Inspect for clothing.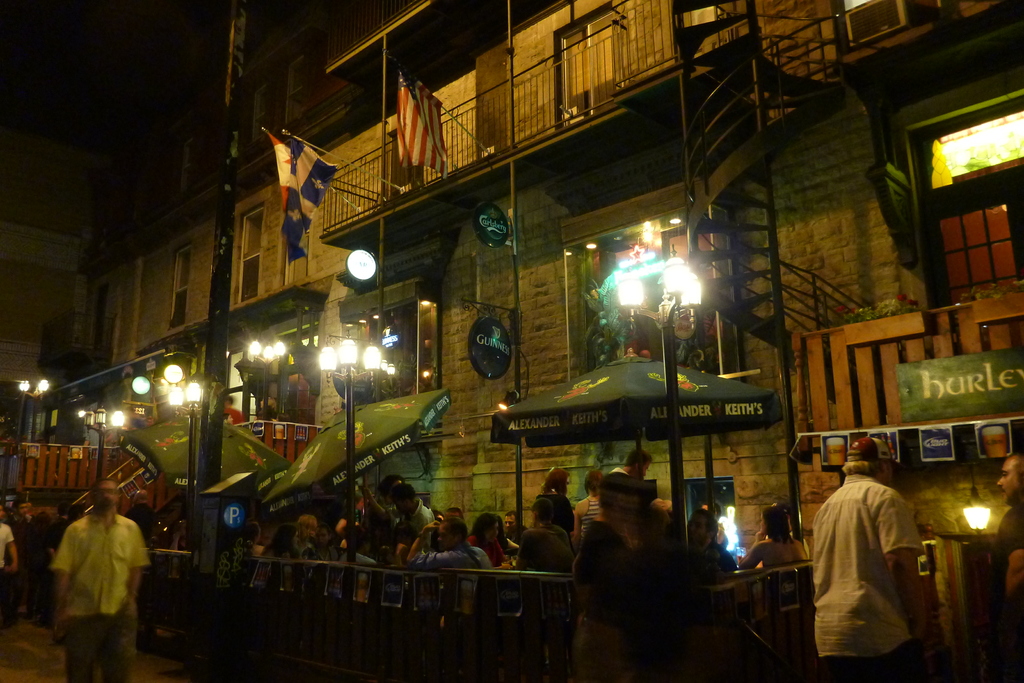
Inspection: (left=423, top=532, right=493, bottom=621).
